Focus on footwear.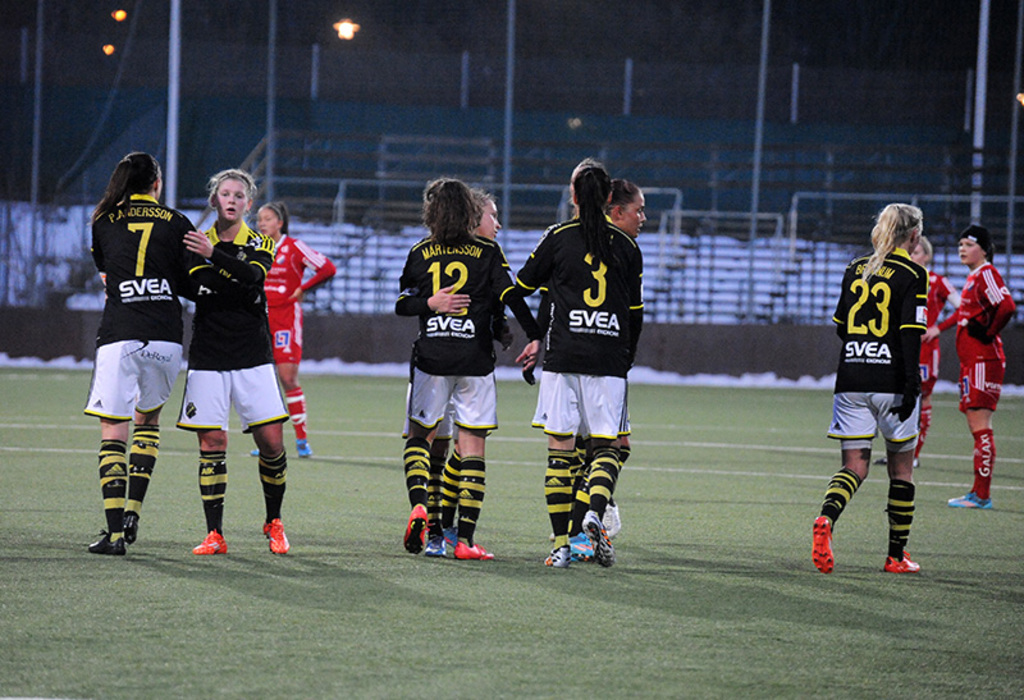
Focused at (x1=266, y1=514, x2=288, y2=554).
